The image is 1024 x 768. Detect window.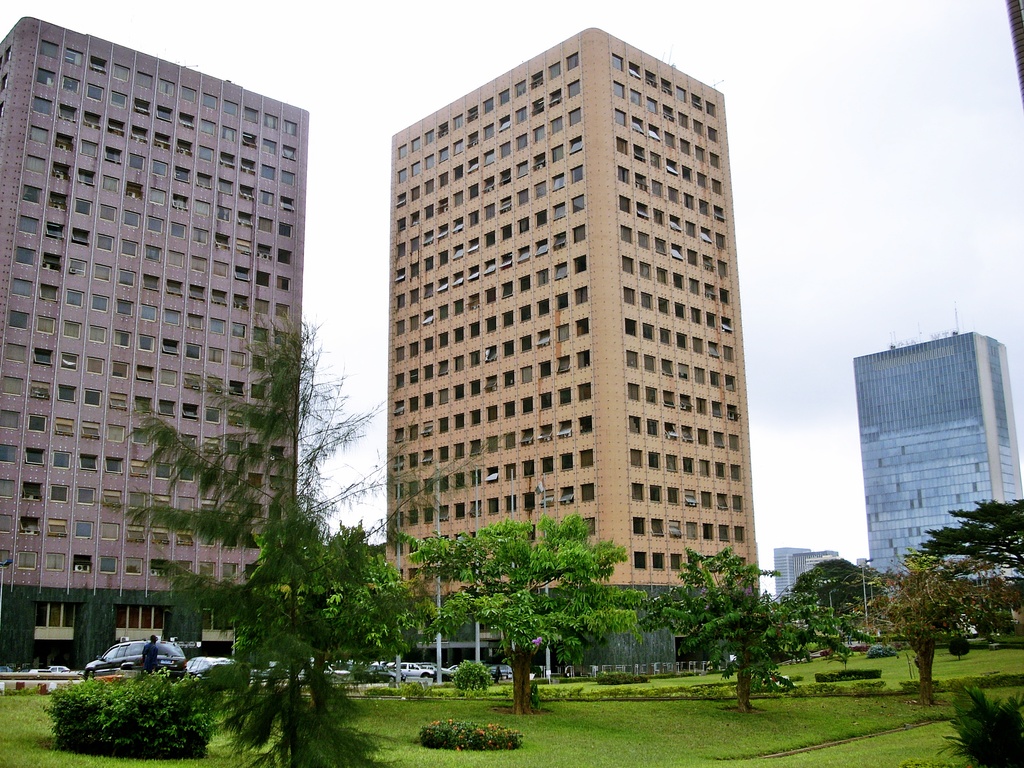
Detection: {"left": 136, "top": 429, "right": 152, "bottom": 444}.
